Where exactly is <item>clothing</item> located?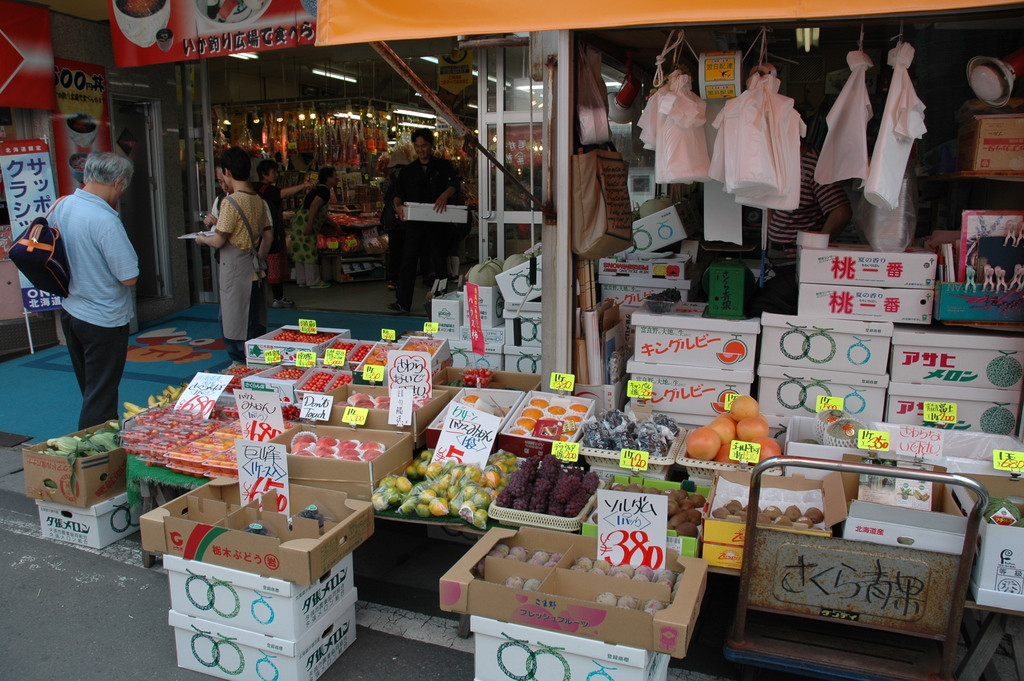
Its bounding box is select_region(392, 156, 458, 303).
